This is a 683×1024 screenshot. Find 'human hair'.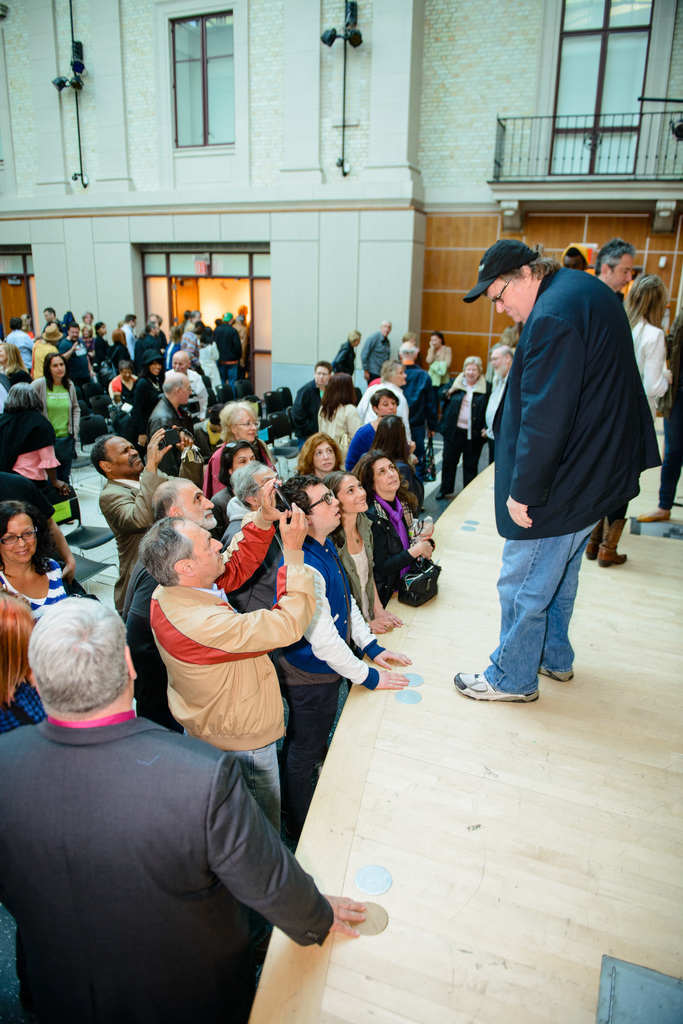
Bounding box: (0, 597, 33, 704).
